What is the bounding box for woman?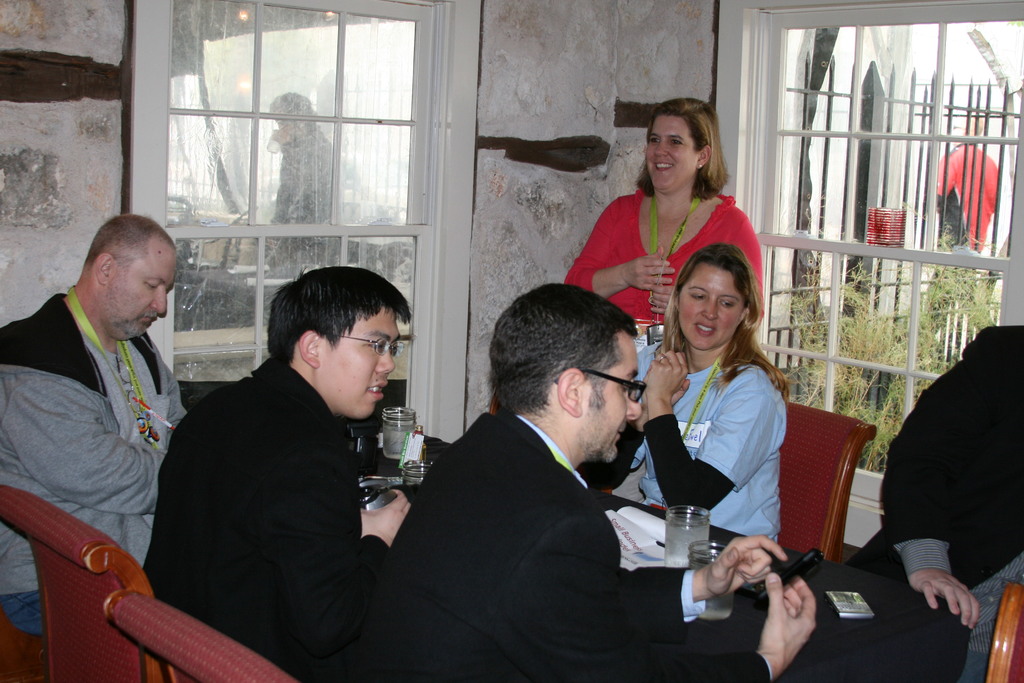
608 238 784 544.
